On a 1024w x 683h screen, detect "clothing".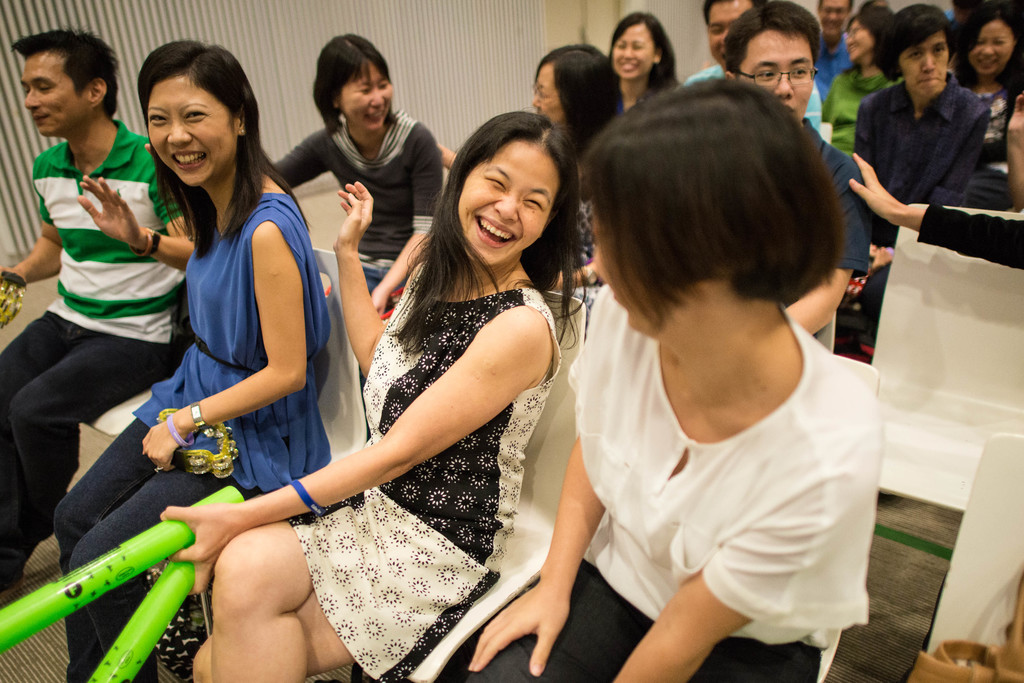
detection(264, 115, 440, 289).
